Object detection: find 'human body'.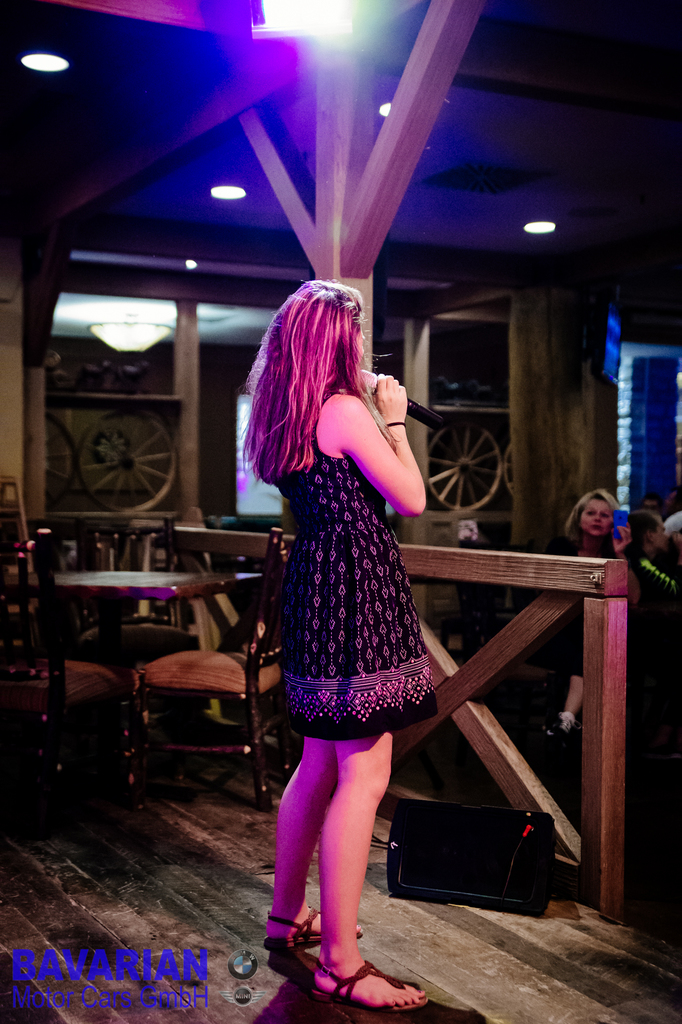
crop(220, 271, 497, 987).
